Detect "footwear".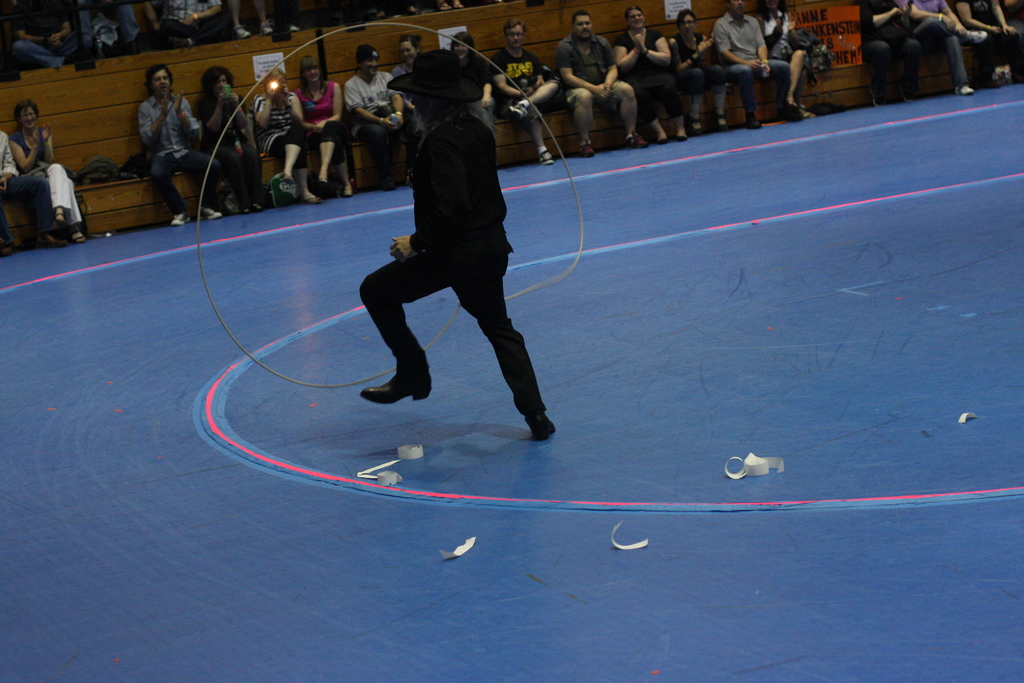
Detected at left=508, top=103, right=529, bottom=119.
